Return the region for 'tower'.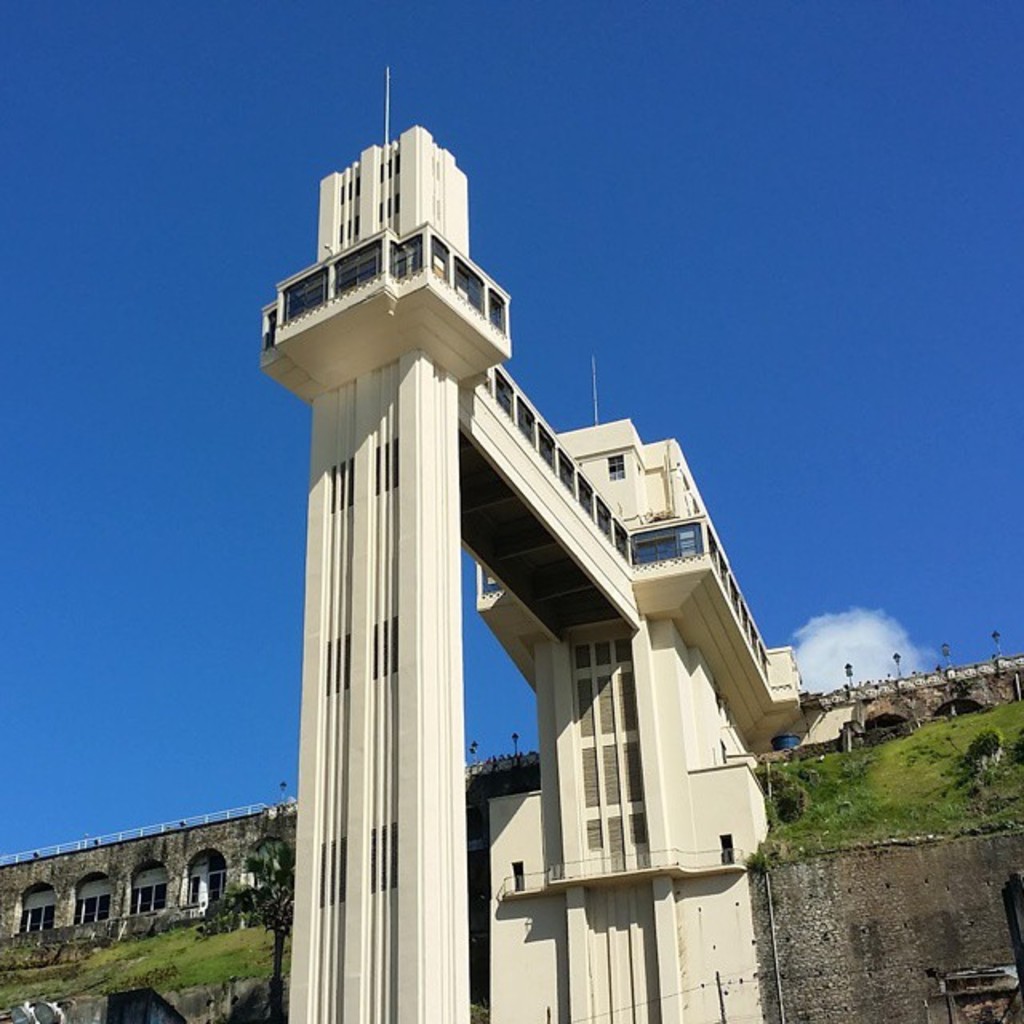
Rect(250, 58, 806, 1022).
